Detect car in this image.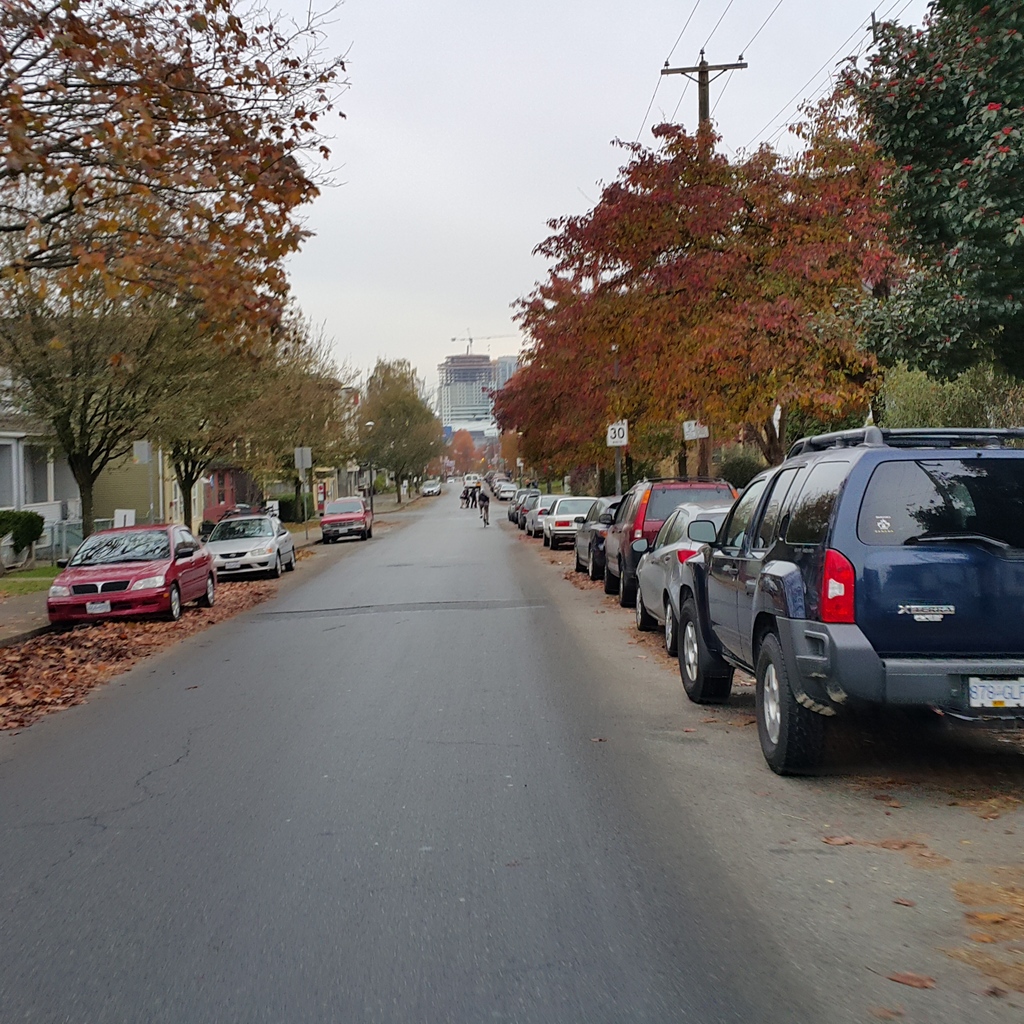
Detection: <box>321,488,378,548</box>.
